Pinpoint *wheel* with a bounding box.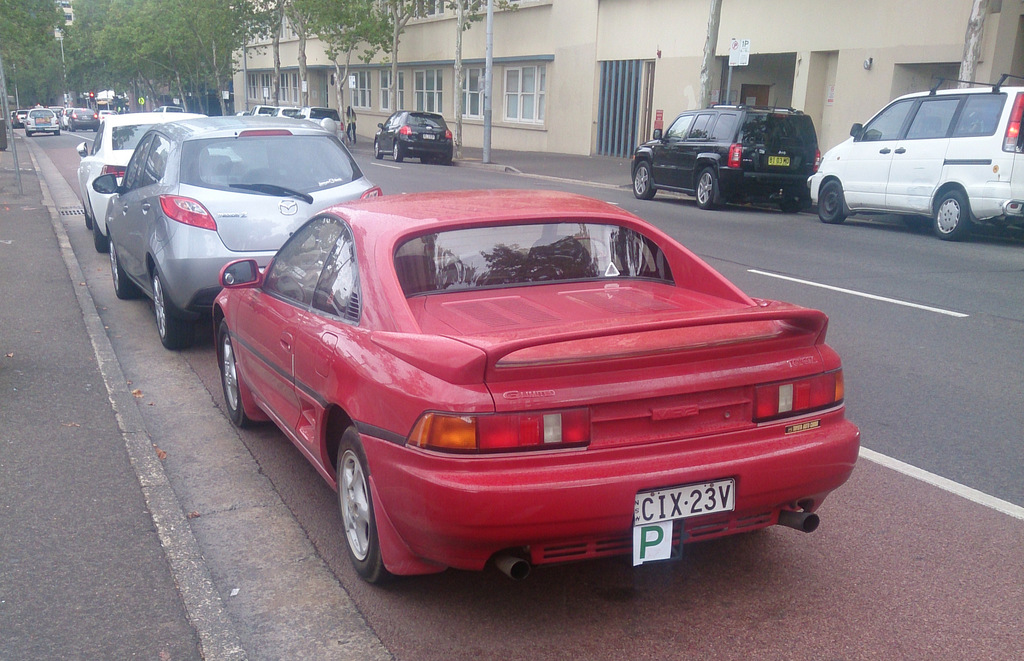
detection(388, 138, 399, 163).
